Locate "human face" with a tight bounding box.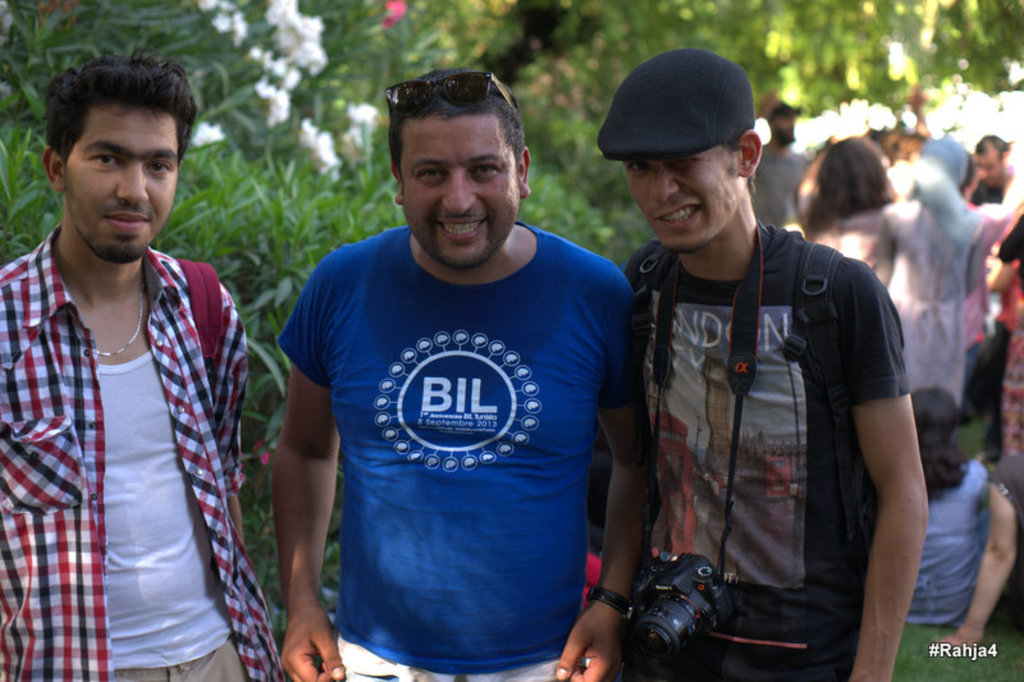
bbox=[64, 104, 177, 260].
